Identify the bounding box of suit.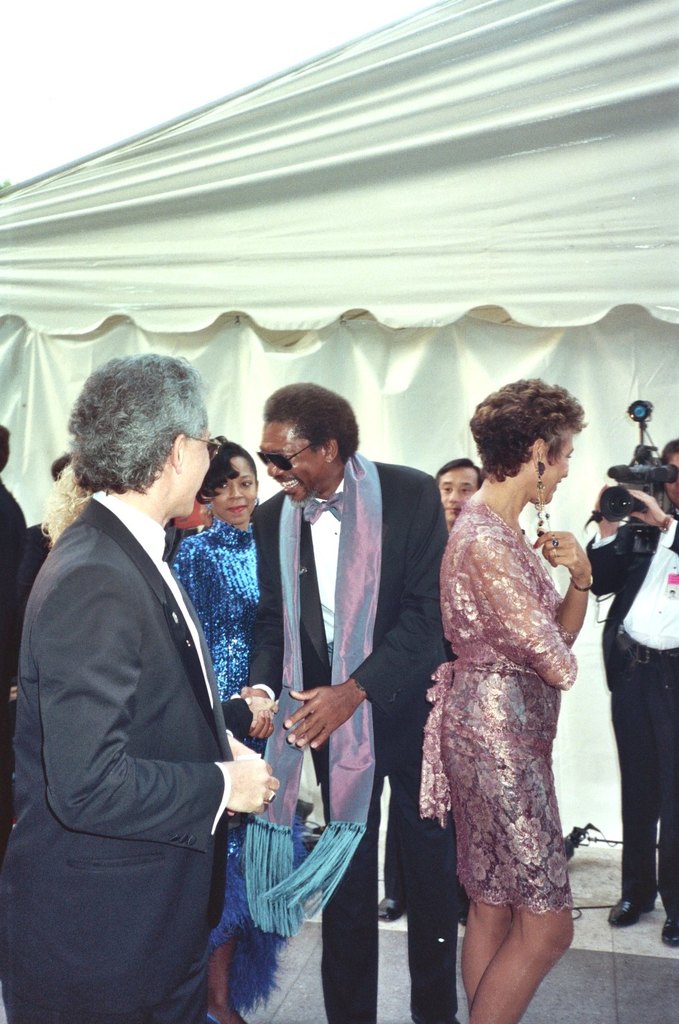
(242,453,447,1023).
